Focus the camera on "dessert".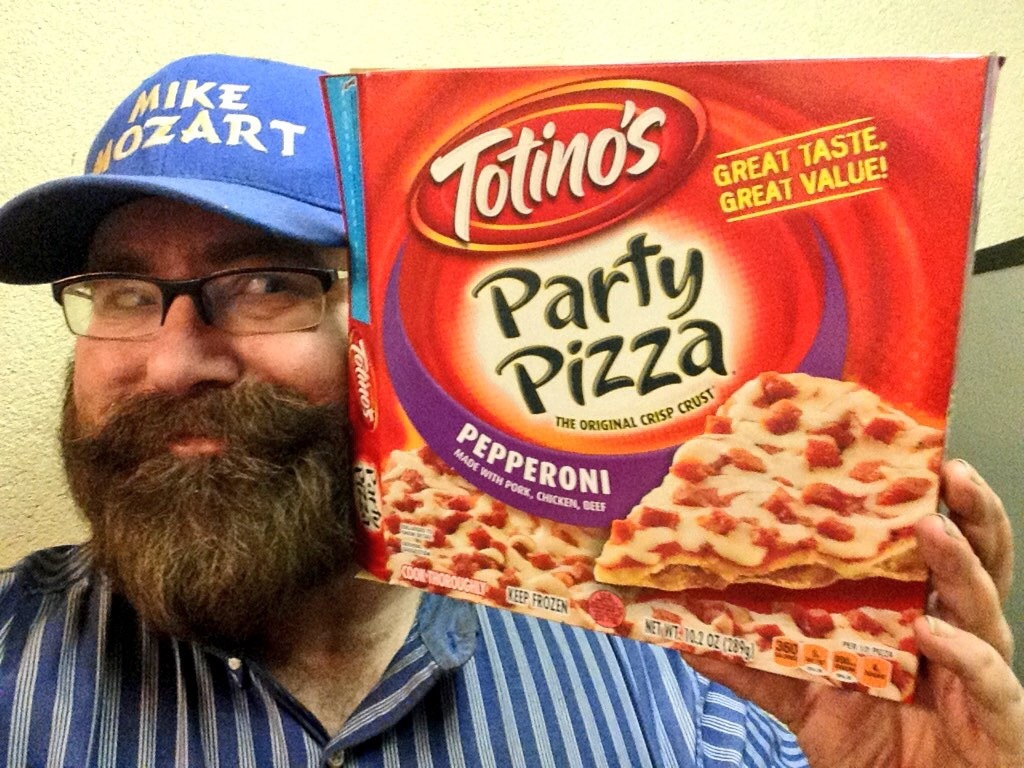
Focus region: [x1=586, y1=386, x2=972, y2=648].
